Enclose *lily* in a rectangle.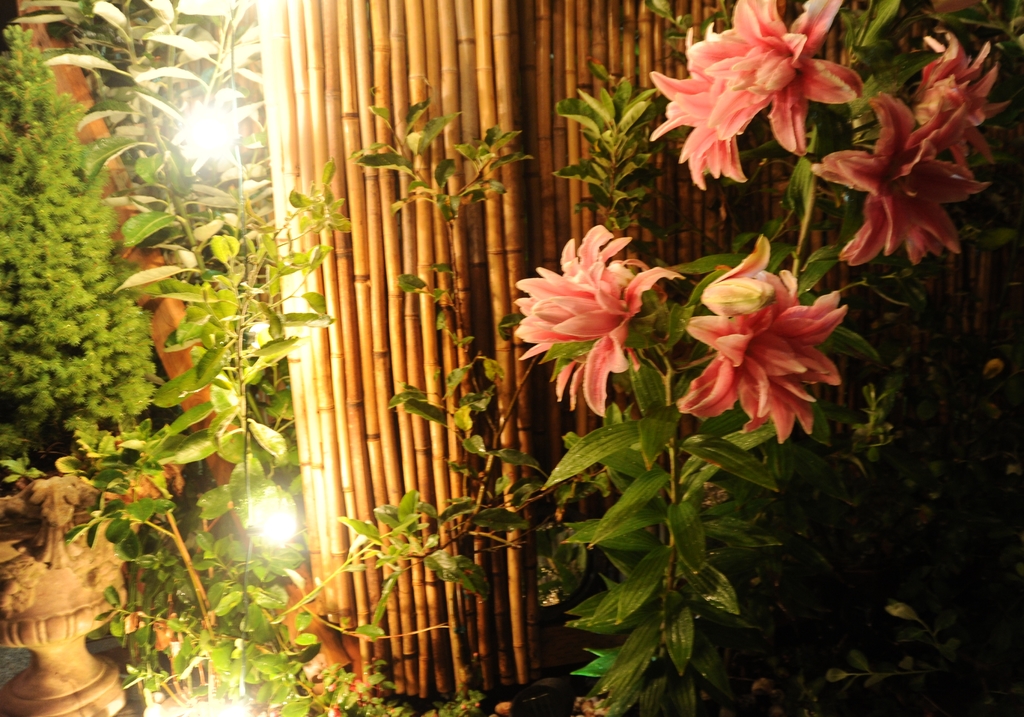
locate(687, 0, 868, 156).
